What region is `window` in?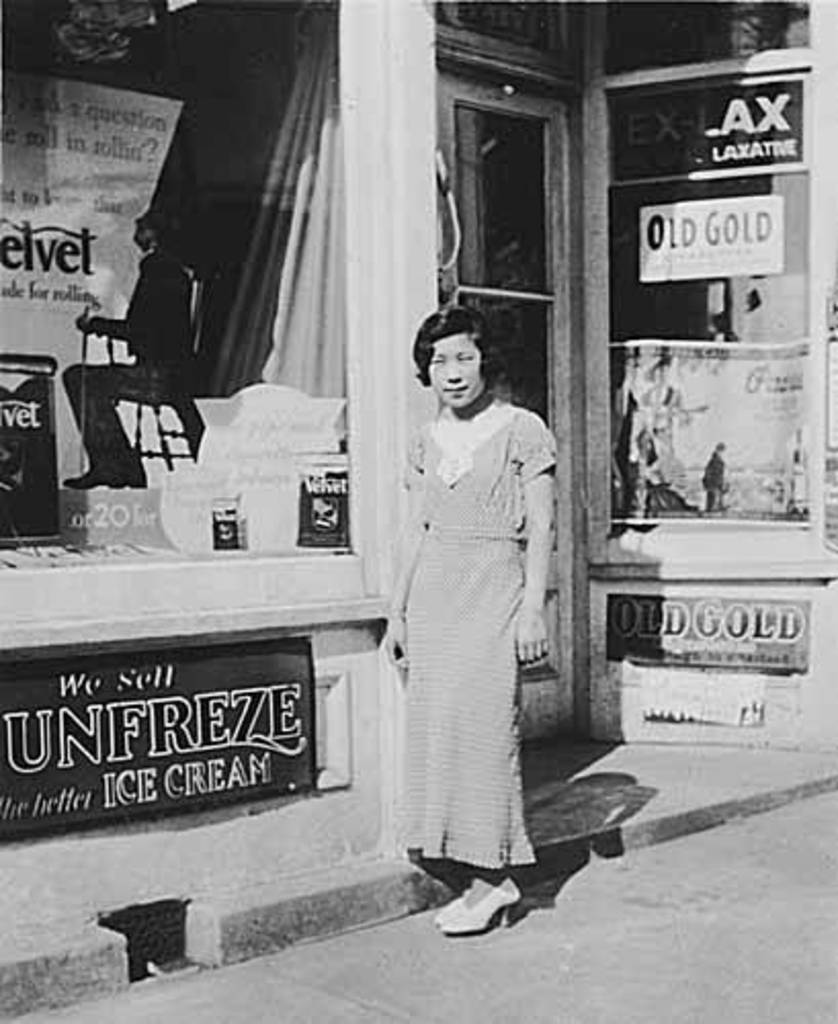
606 74 813 541.
